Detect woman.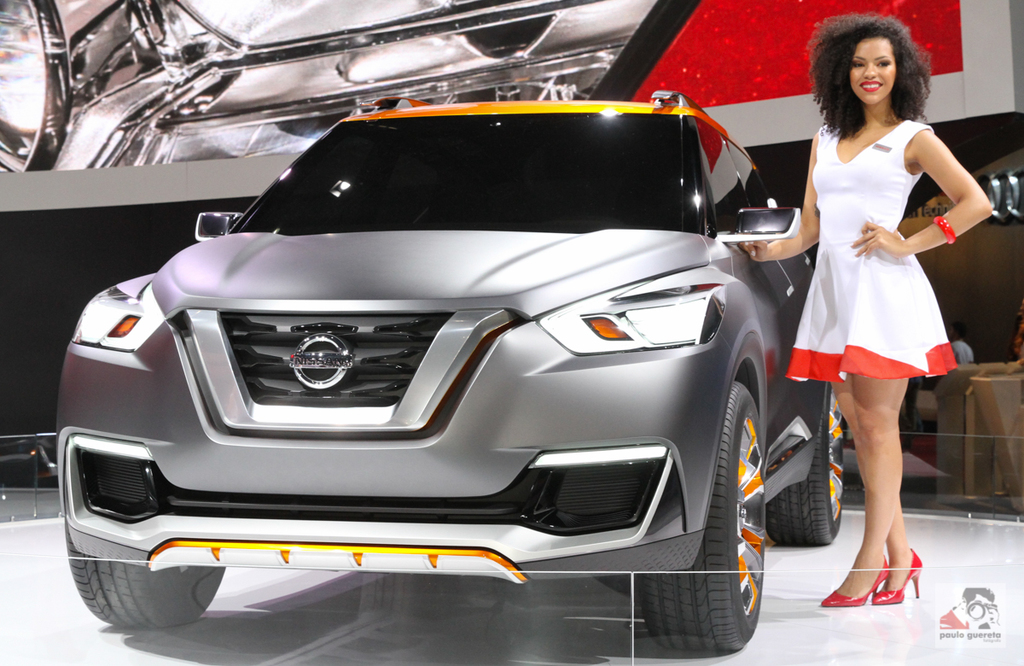
Detected at (773, 33, 975, 566).
